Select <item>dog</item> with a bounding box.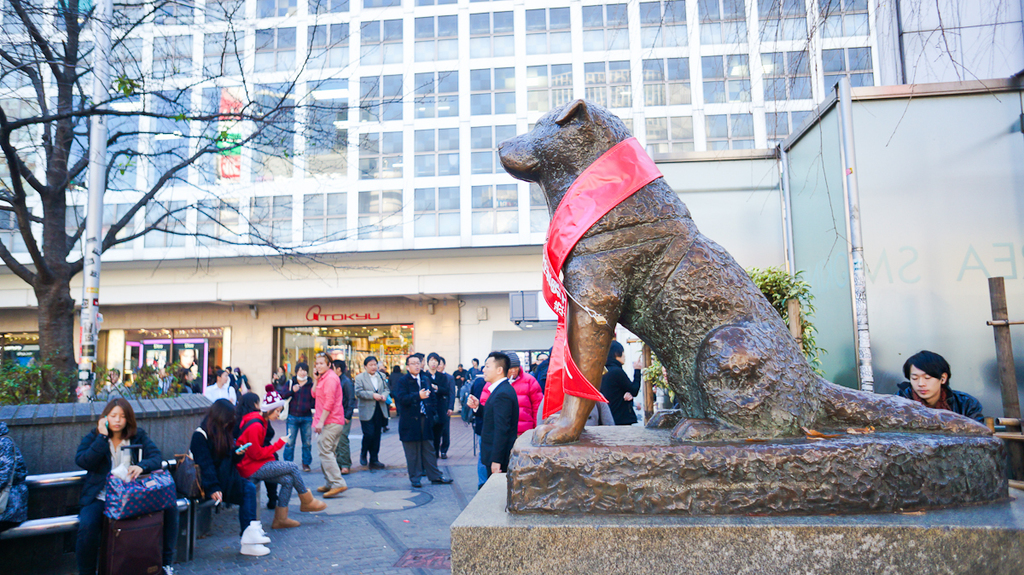
bbox=[496, 96, 989, 442].
